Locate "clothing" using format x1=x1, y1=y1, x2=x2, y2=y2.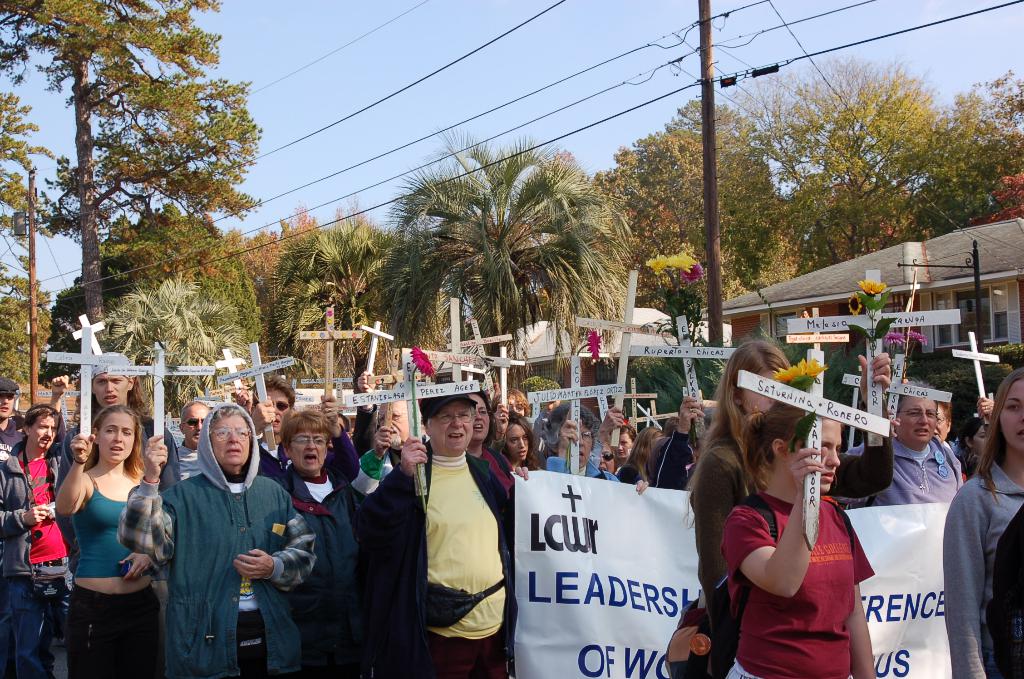
x1=409, y1=425, x2=520, y2=649.
